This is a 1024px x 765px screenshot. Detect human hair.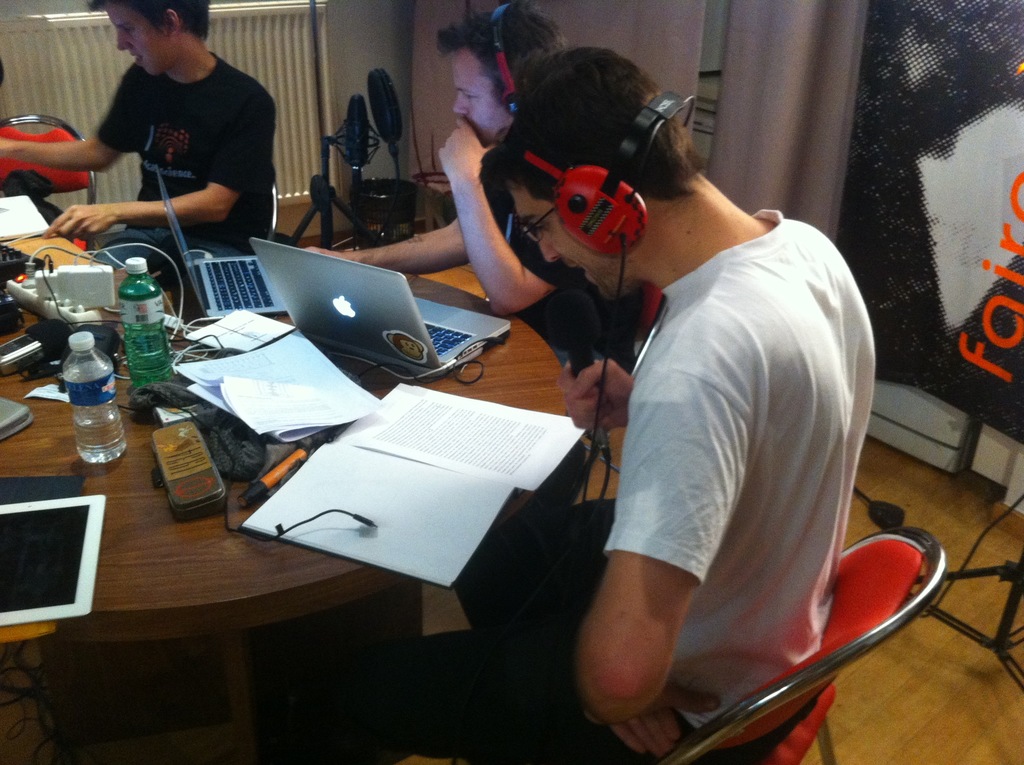
514, 45, 698, 230.
